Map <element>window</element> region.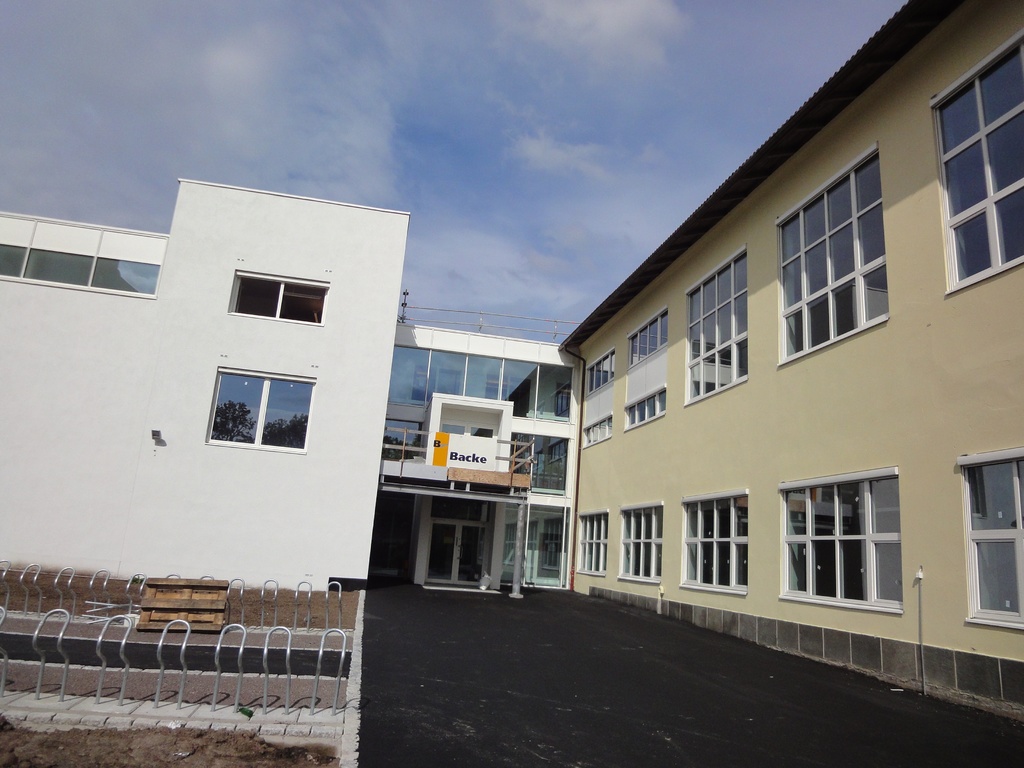
Mapped to (x1=204, y1=367, x2=318, y2=452).
